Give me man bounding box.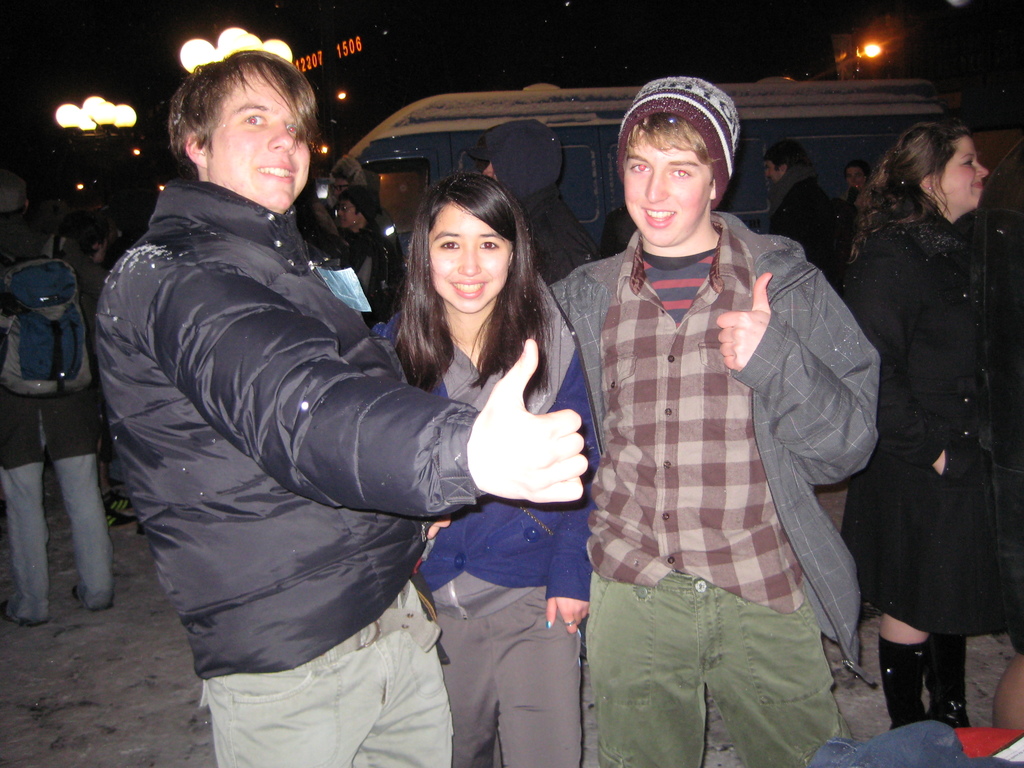
bbox=[524, 77, 884, 767].
